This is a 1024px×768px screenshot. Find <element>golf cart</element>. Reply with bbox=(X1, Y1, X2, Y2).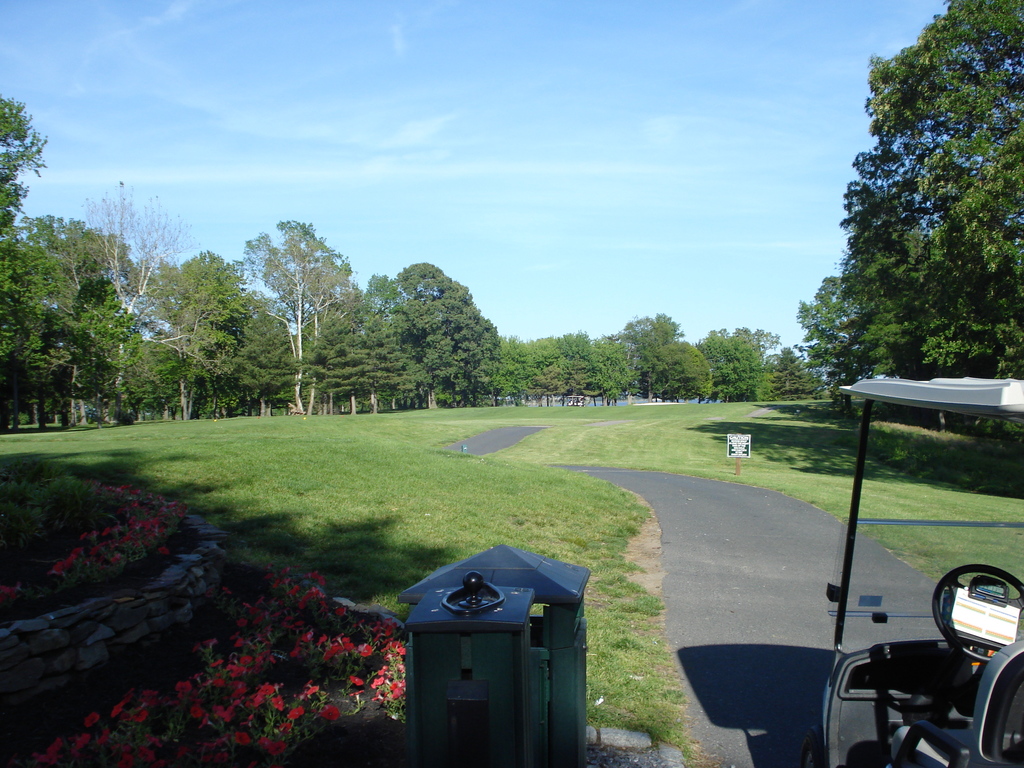
bbox=(803, 369, 1023, 767).
